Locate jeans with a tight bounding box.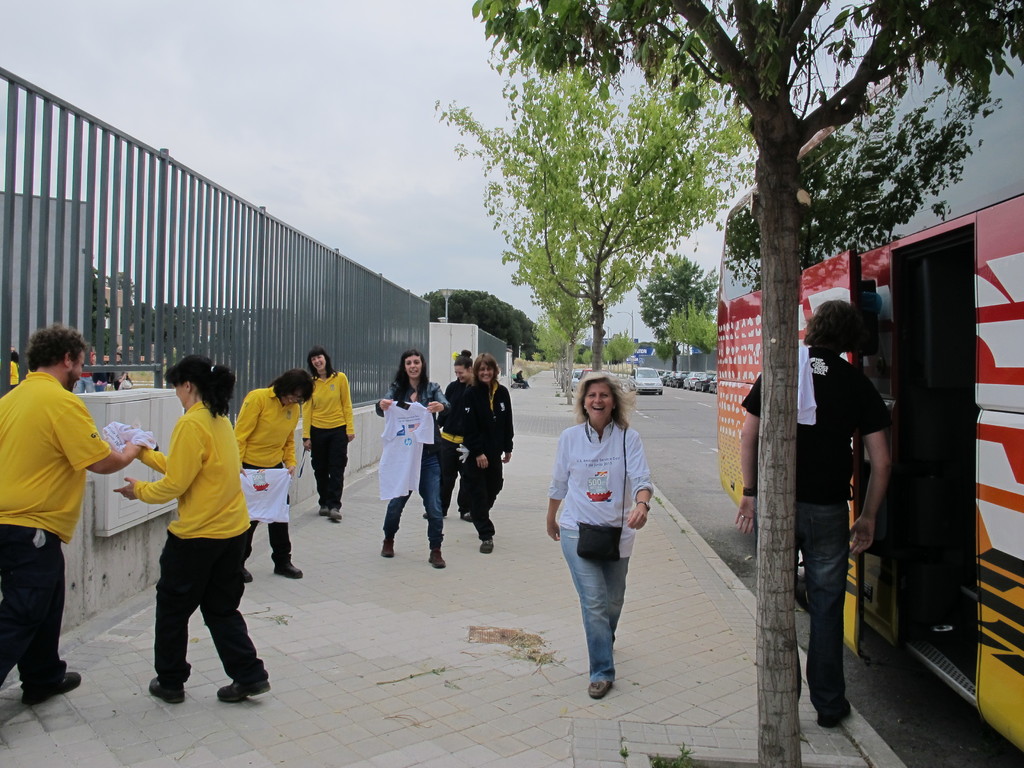
[left=789, top=499, right=851, bottom=718].
